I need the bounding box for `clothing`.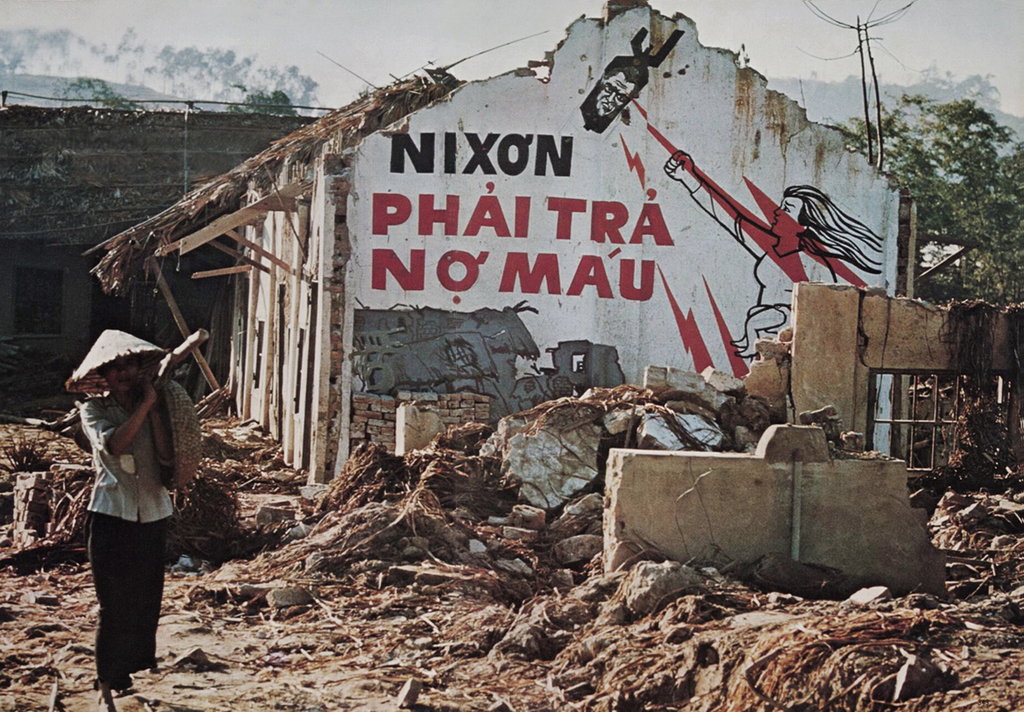
Here it is: 79,392,175,685.
